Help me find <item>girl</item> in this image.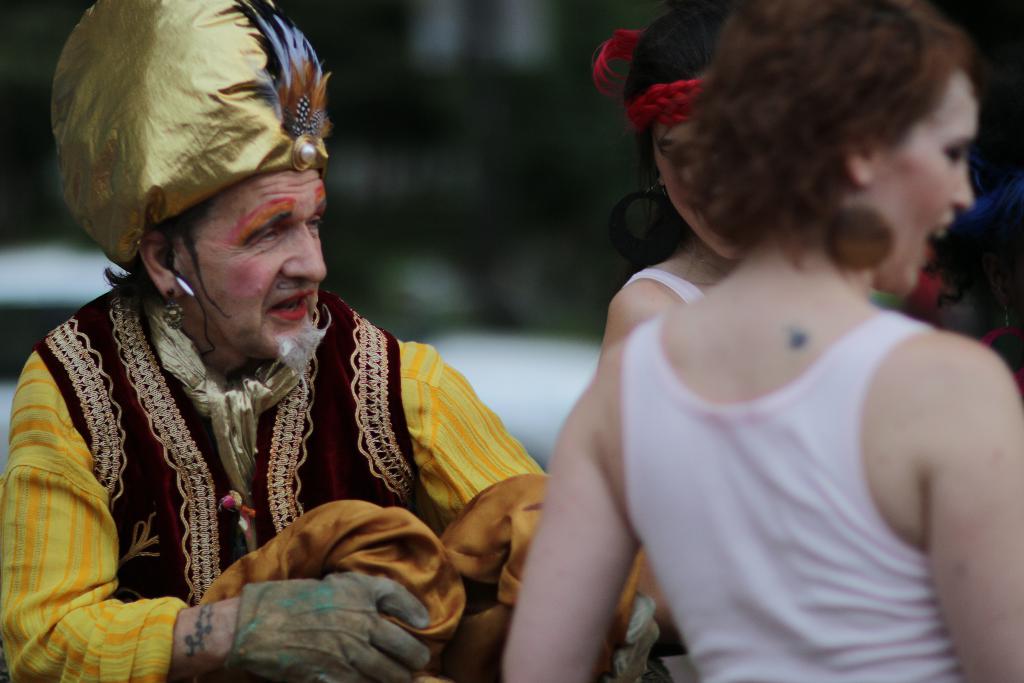
Found it: 502 0 1023 682.
